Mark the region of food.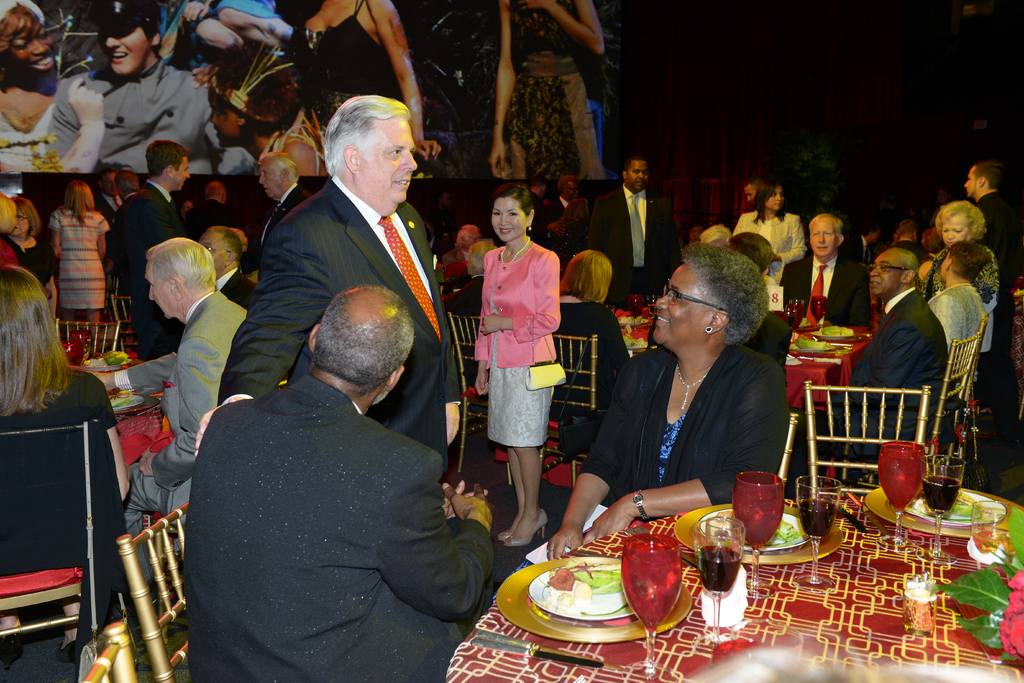
Region: x1=535 y1=559 x2=643 y2=631.
